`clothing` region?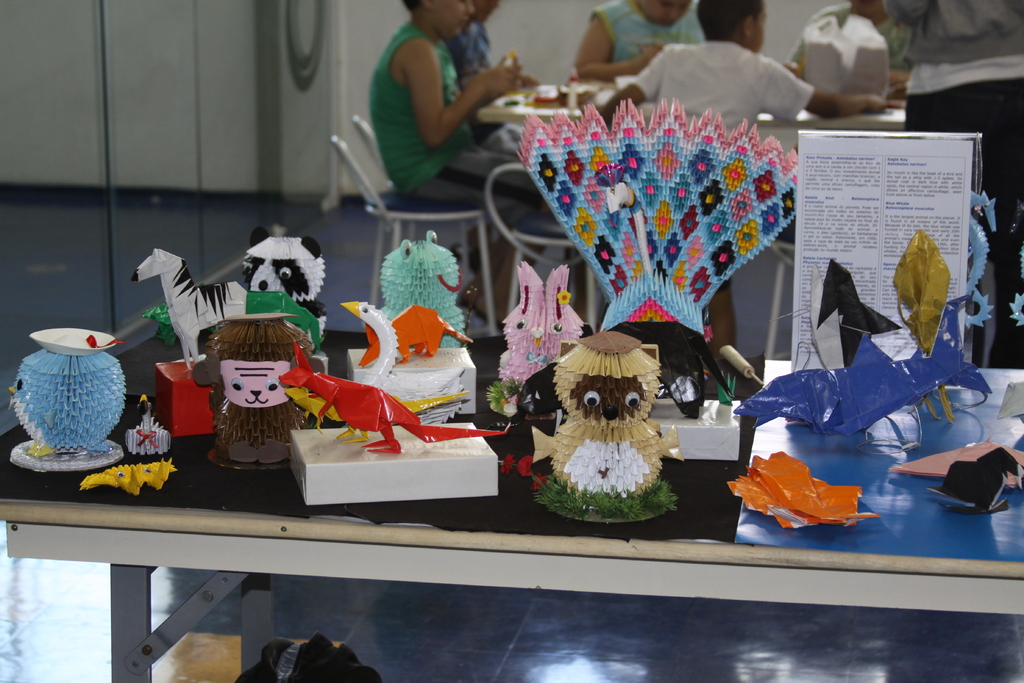
locate(599, 0, 701, 78)
